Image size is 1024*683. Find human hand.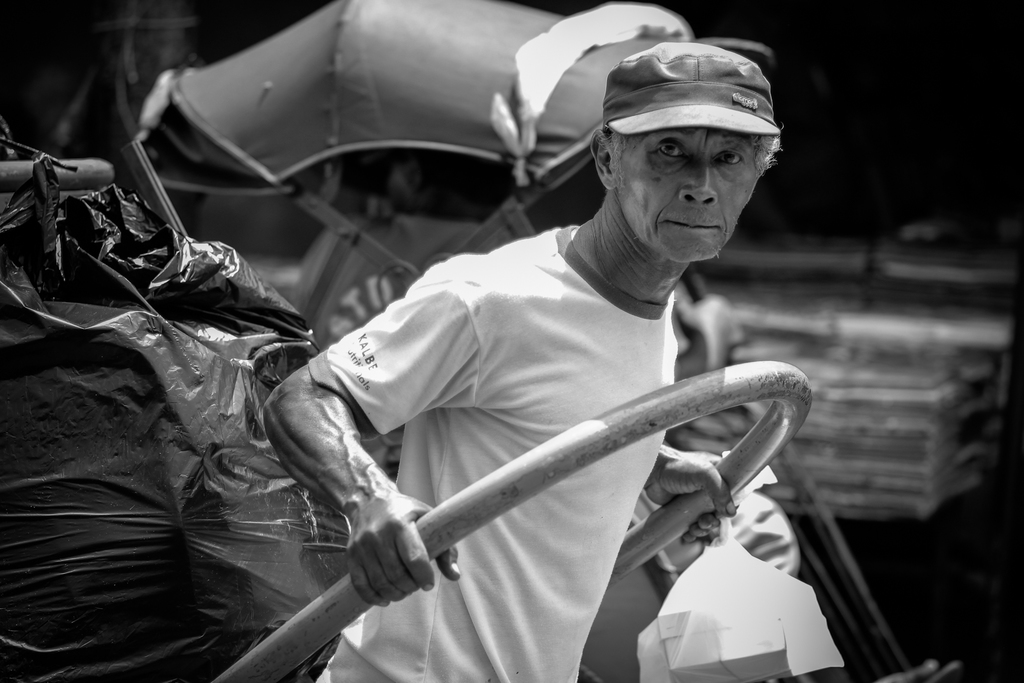
x1=675, y1=287, x2=748, y2=347.
